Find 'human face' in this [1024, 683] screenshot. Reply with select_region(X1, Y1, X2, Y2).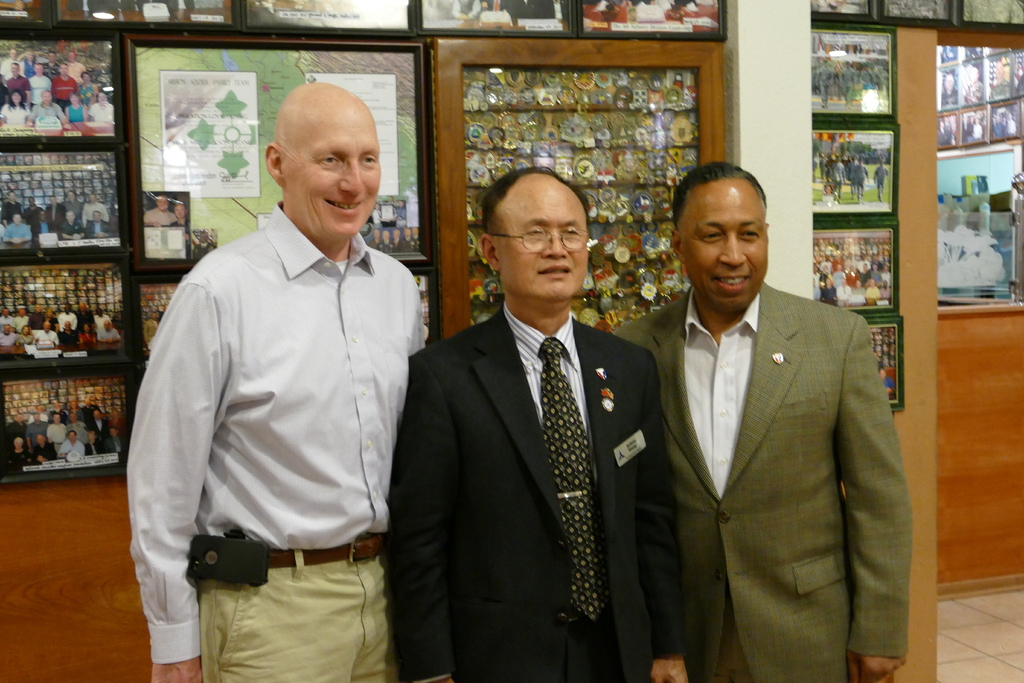
select_region(47, 50, 56, 63).
